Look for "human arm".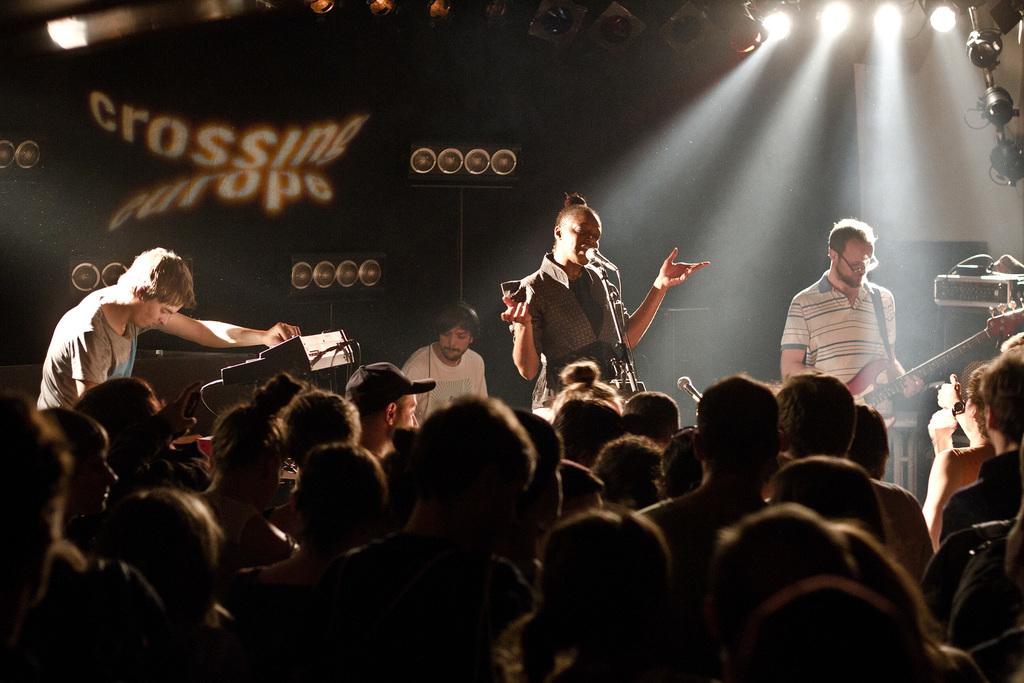
Found: box=[924, 404, 964, 454].
